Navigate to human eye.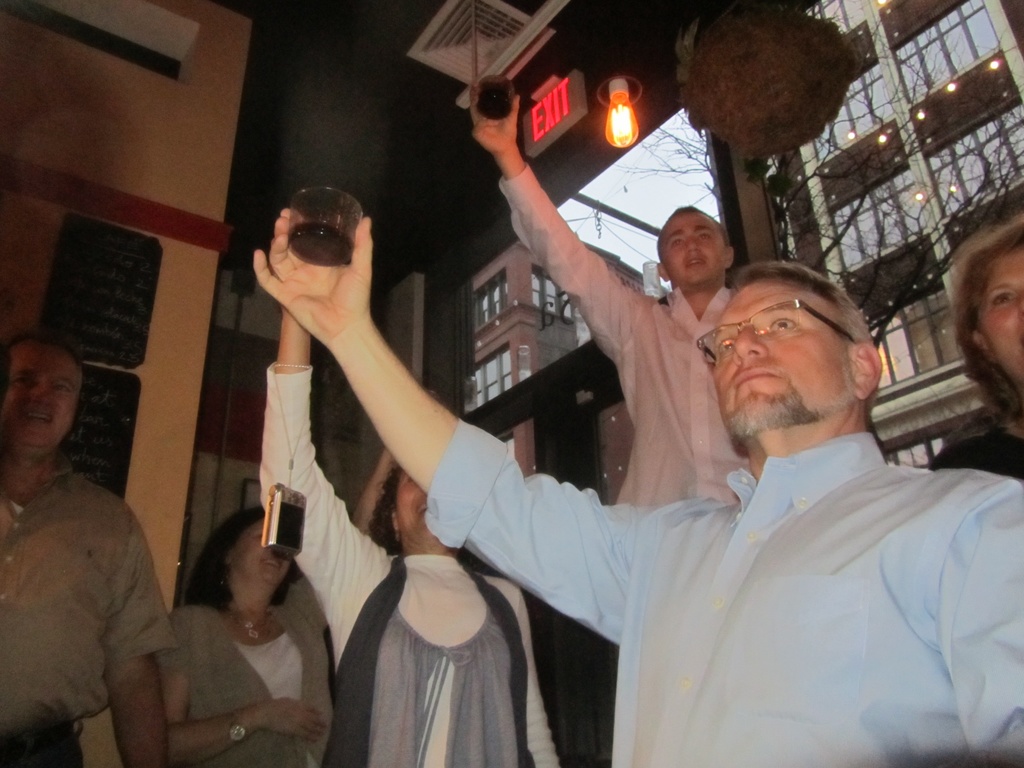
Navigation target: left=764, top=315, right=799, bottom=340.
